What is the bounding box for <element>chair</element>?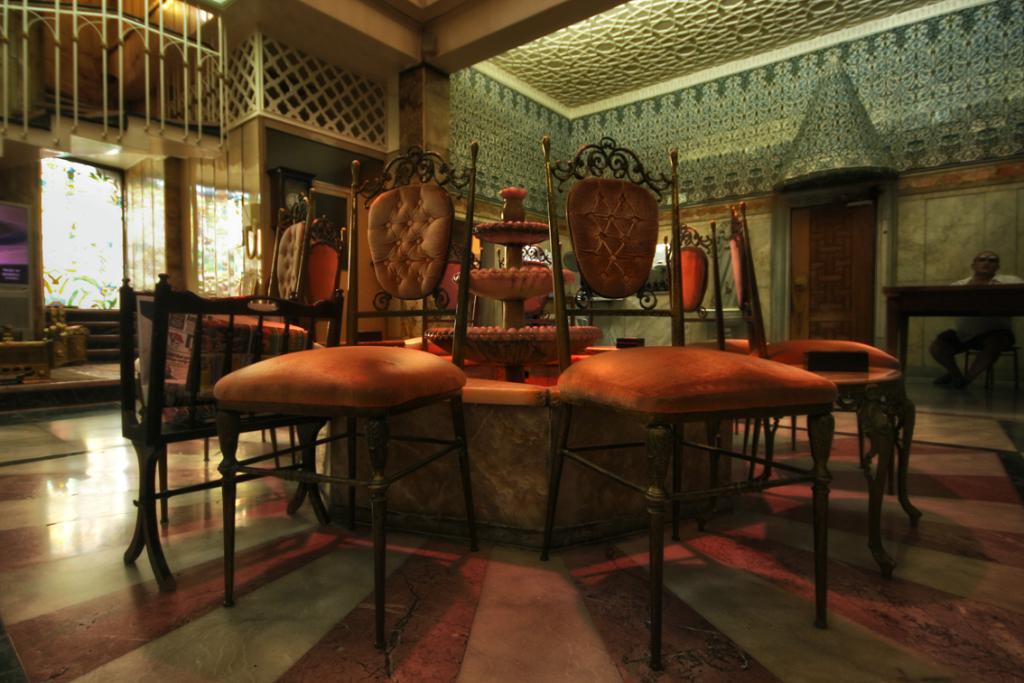
(420, 246, 485, 331).
